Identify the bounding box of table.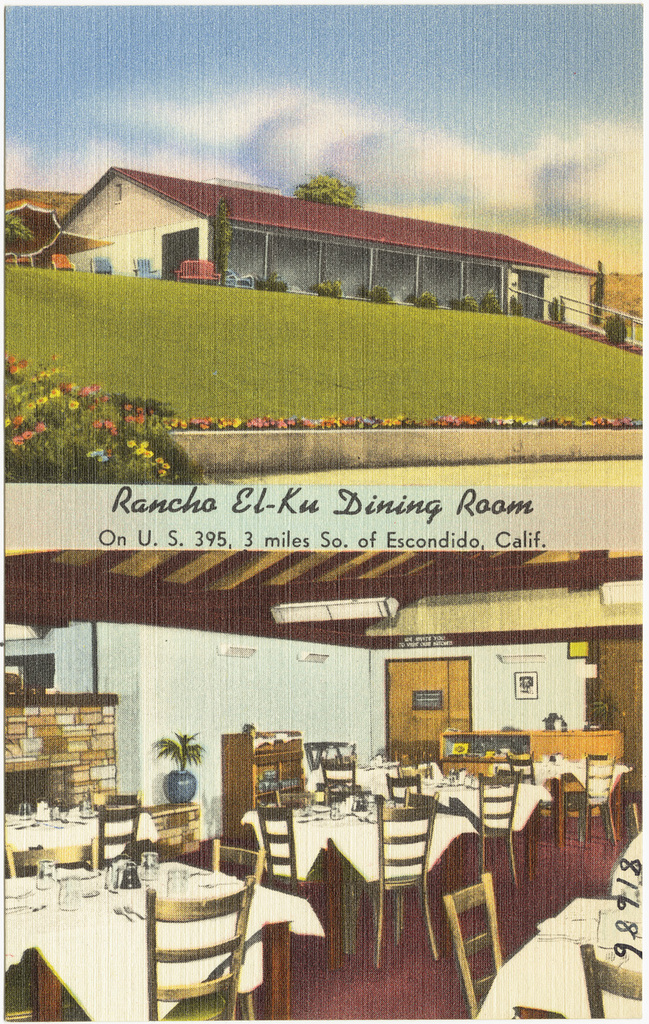
(231, 784, 471, 907).
